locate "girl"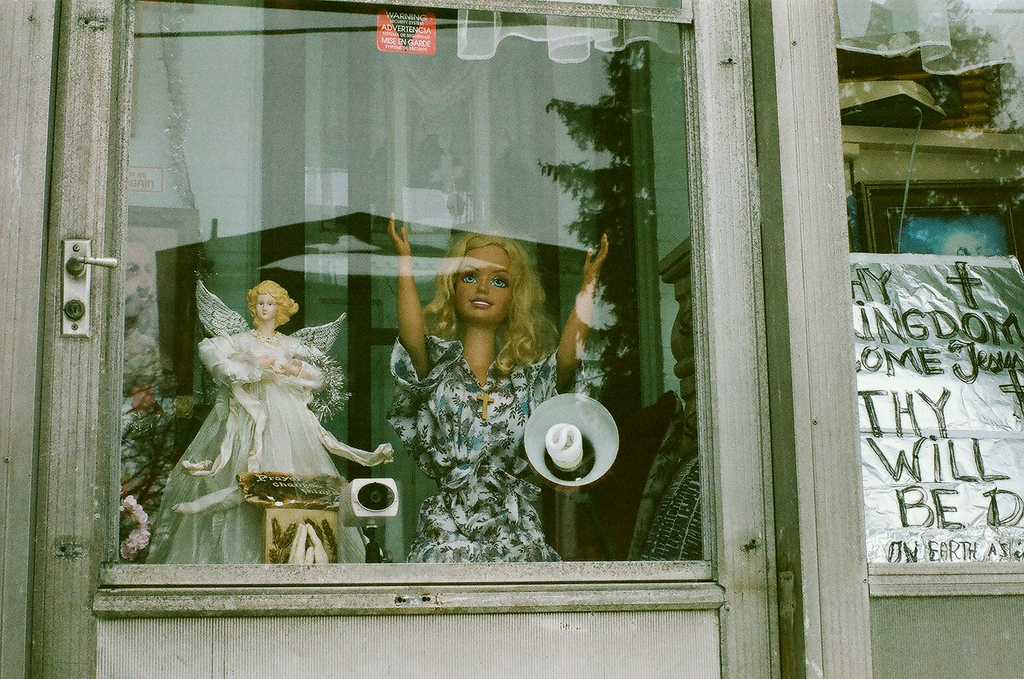
x1=388, y1=207, x2=605, y2=565
